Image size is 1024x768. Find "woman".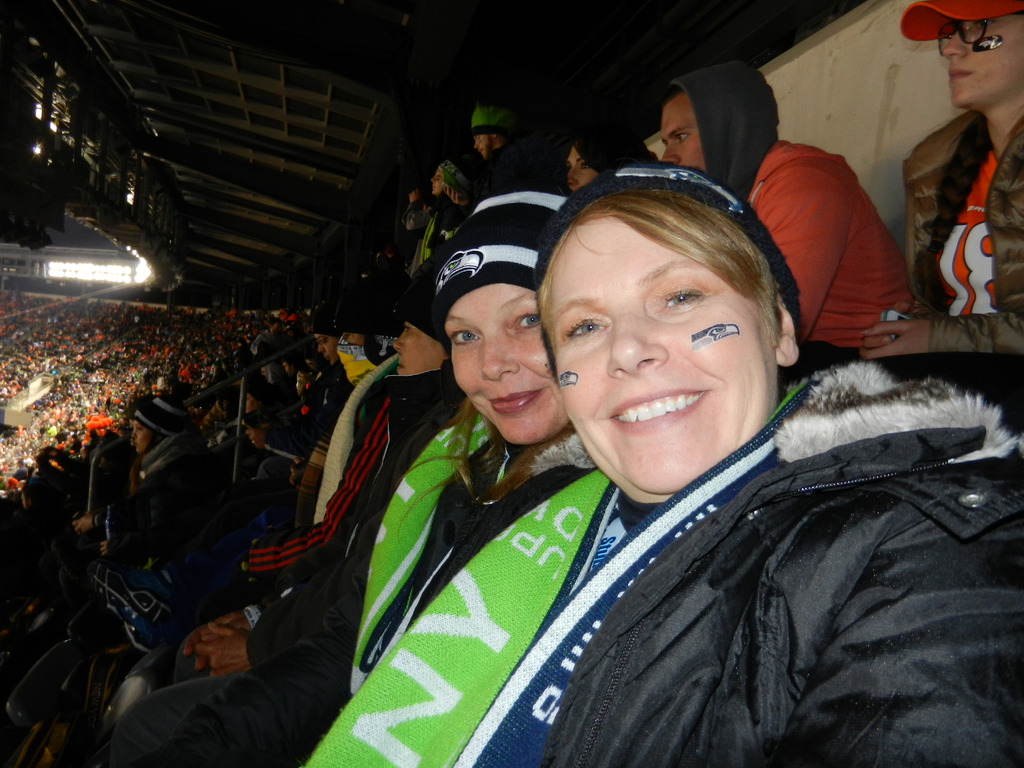
left=308, top=163, right=1023, bottom=767.
